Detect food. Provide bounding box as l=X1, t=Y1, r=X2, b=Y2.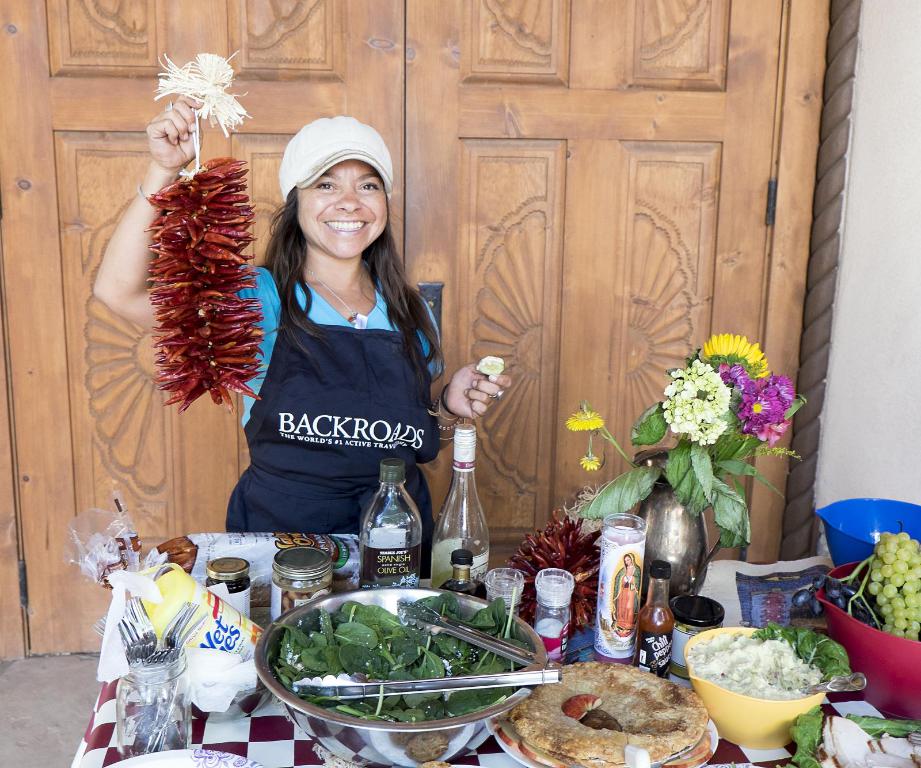
l=745, t=620, r=851, b=681.
